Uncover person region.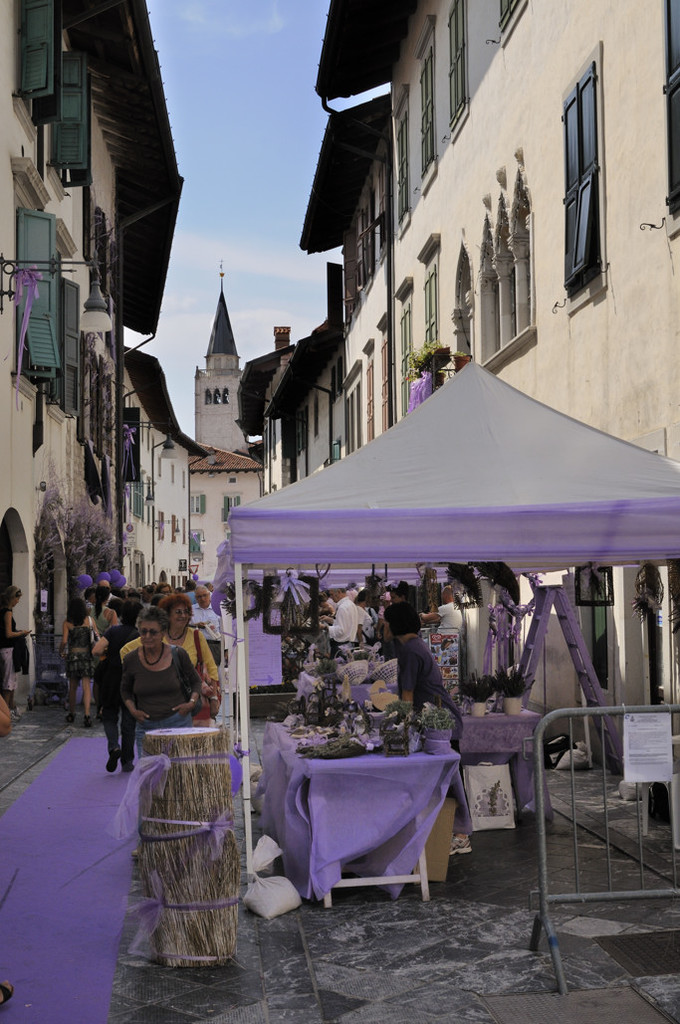
Uncovered: box(0, 702, 11, 1012).
